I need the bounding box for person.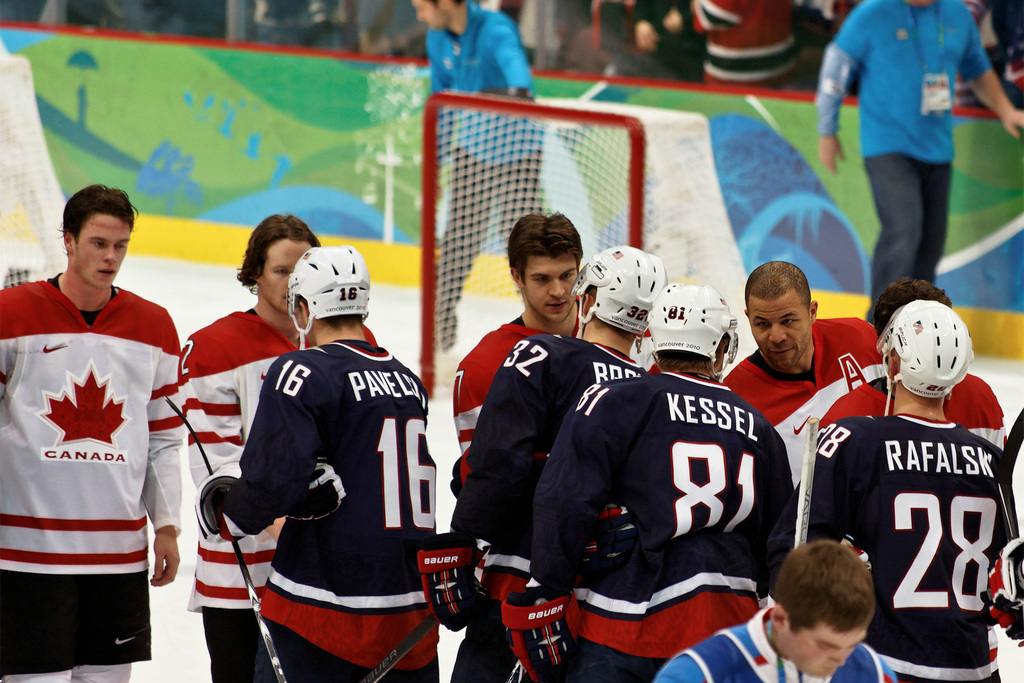
Here it is: (x1=0, y1=181, x2=1023, y2=682).
